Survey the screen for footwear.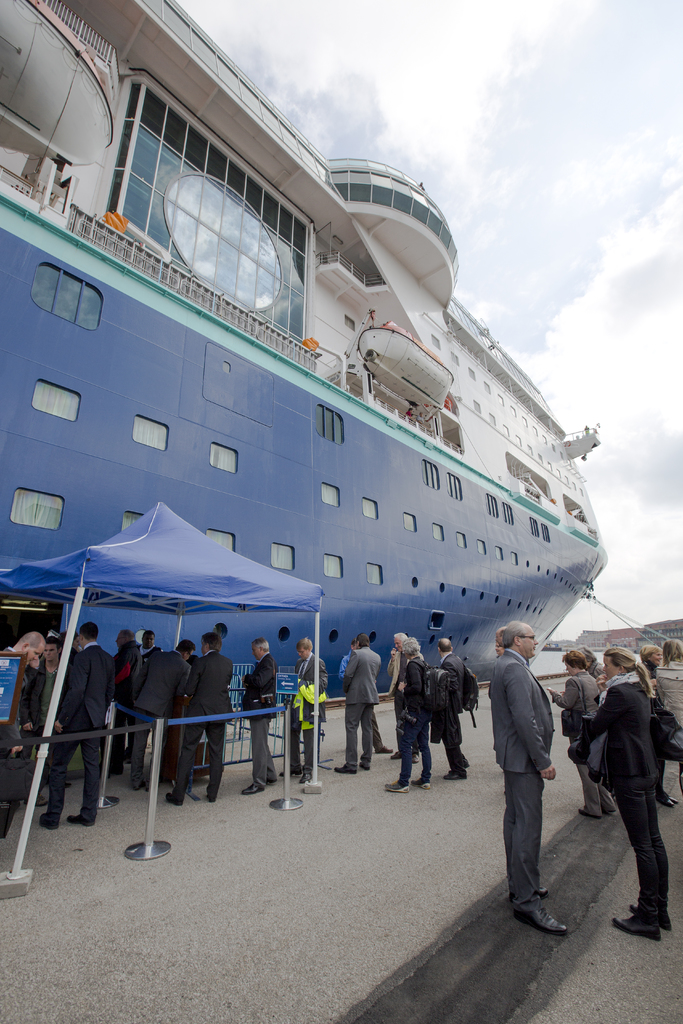
Survey found: Rect(241, 783, 265, 795).
